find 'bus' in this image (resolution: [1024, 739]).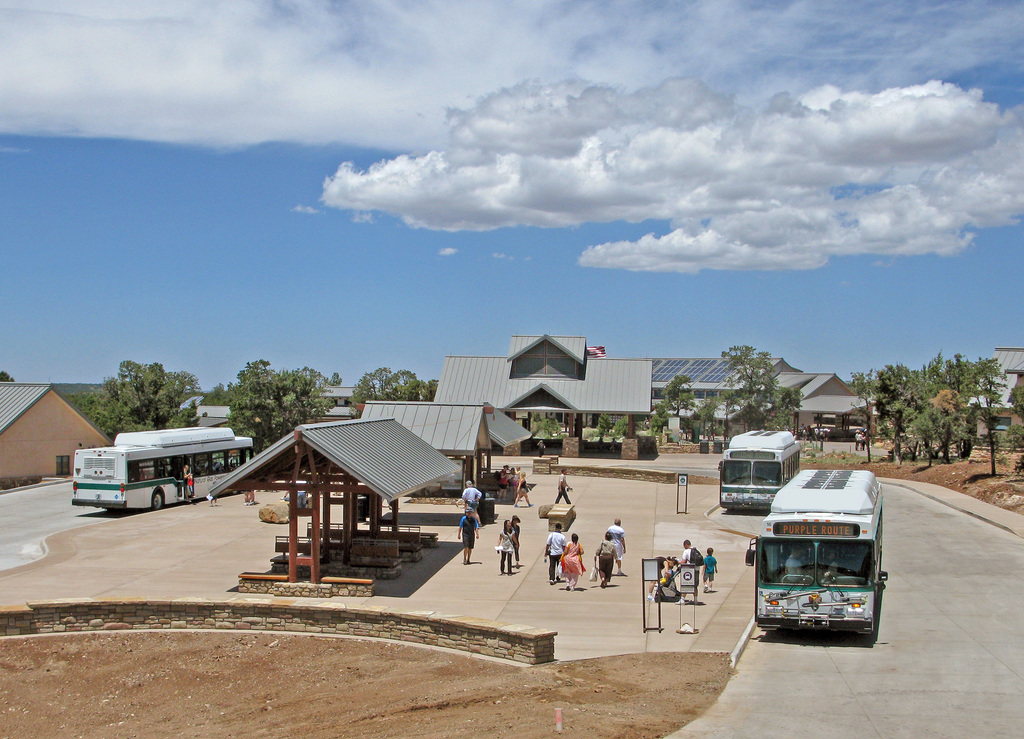
left=745, top=461, right=886, bottom=634.
